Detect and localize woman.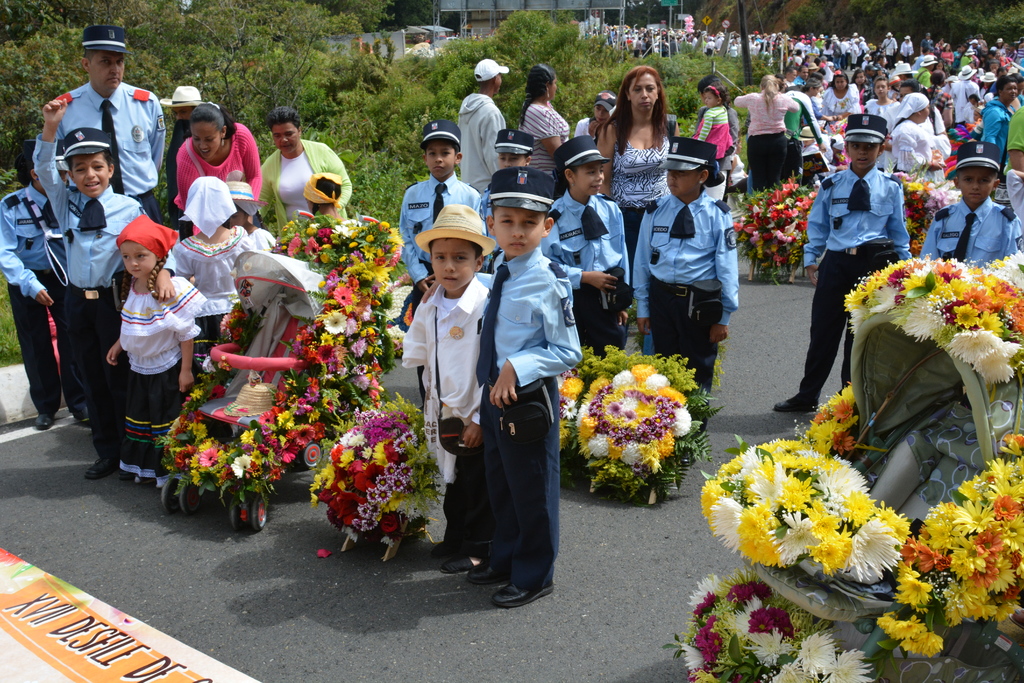
Localized at box=[696, 74, 743, 185].
